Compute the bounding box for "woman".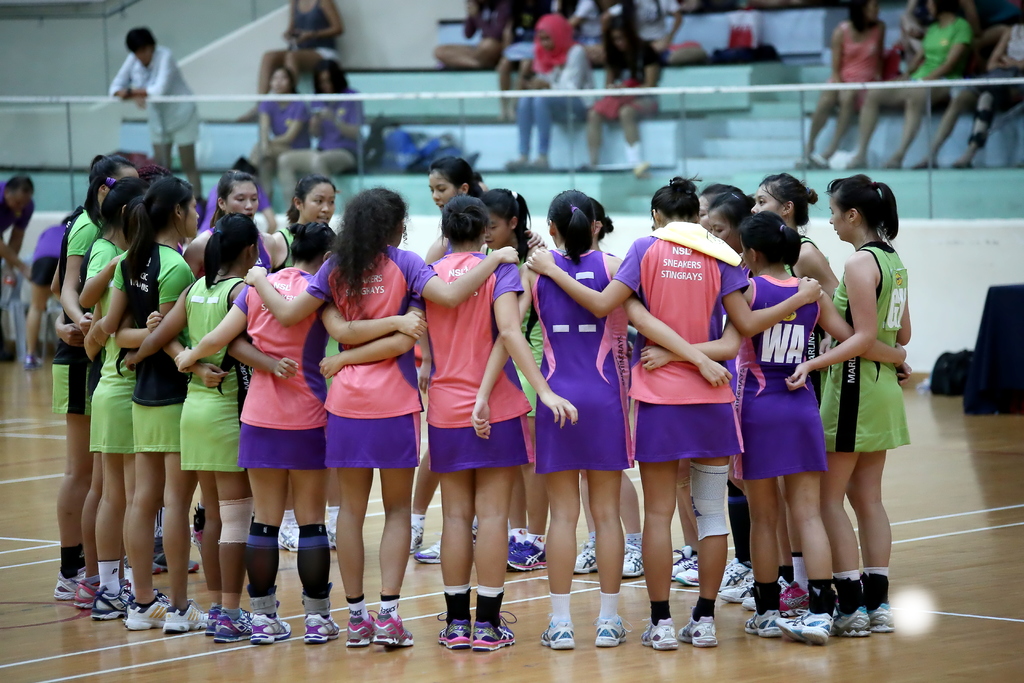
left=315, top=188, right=579, bottom=647.
